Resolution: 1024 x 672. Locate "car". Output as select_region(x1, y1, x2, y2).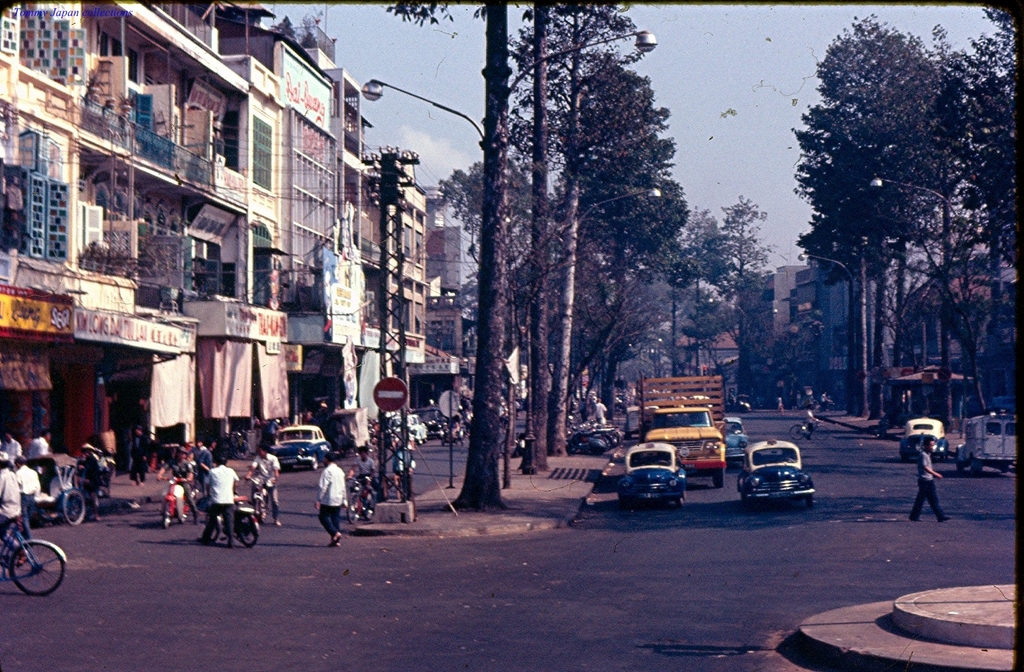
select_region(900, 417, 956, 461).
